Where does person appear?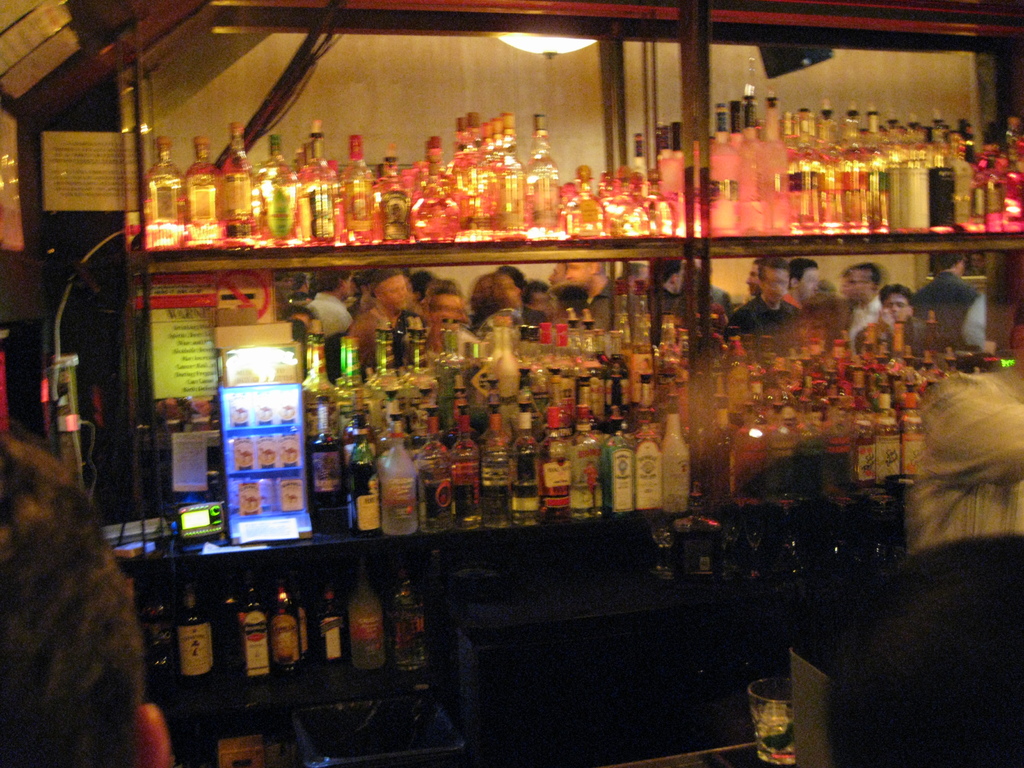
Appears at left=912, top=249, right=996, bottom=347.
